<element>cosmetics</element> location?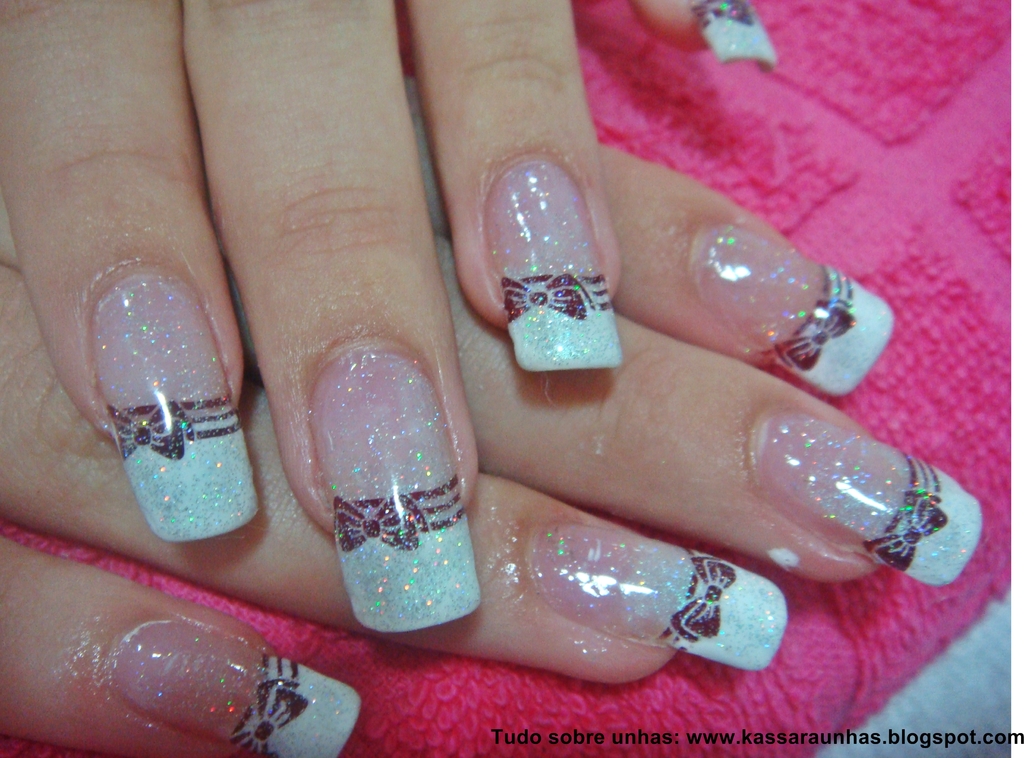
Rect(307, 337, 484, 637)
